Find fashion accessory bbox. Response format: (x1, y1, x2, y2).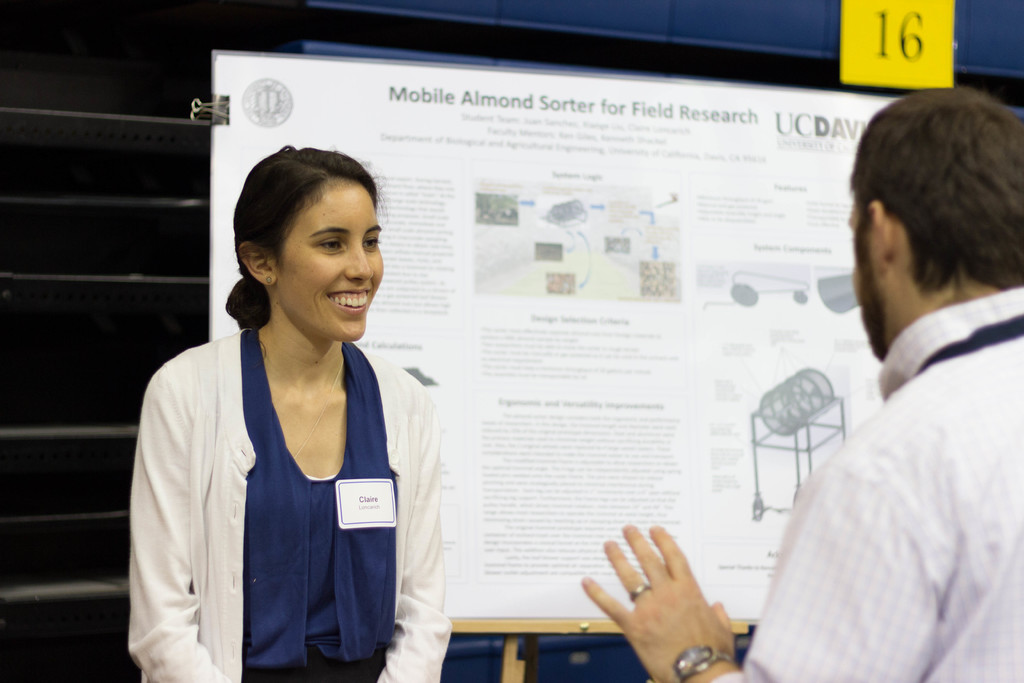
(629, 582, 653, 602).
